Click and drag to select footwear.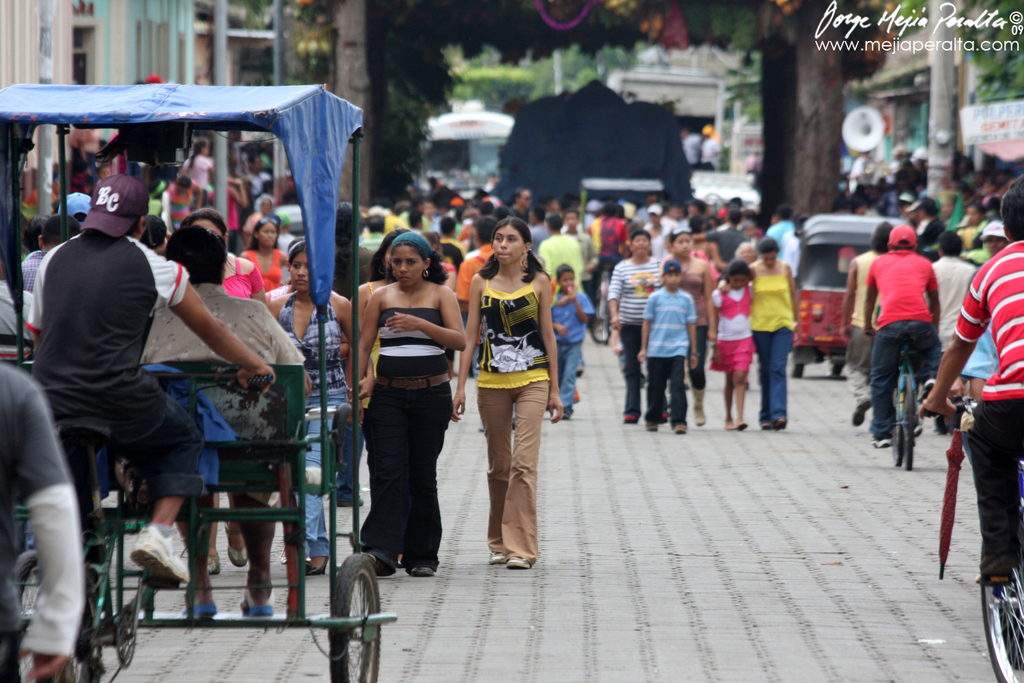
Selection: box=[488, 548, 507, 565].
